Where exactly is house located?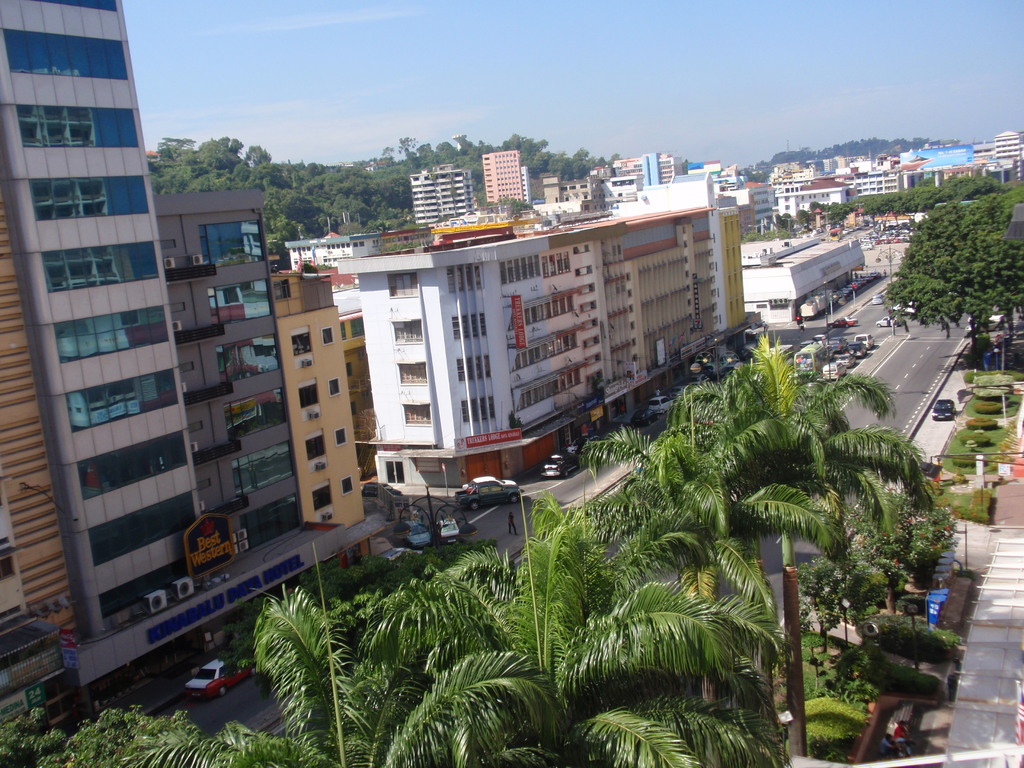
Its bounding box is 912 158 950 191.
